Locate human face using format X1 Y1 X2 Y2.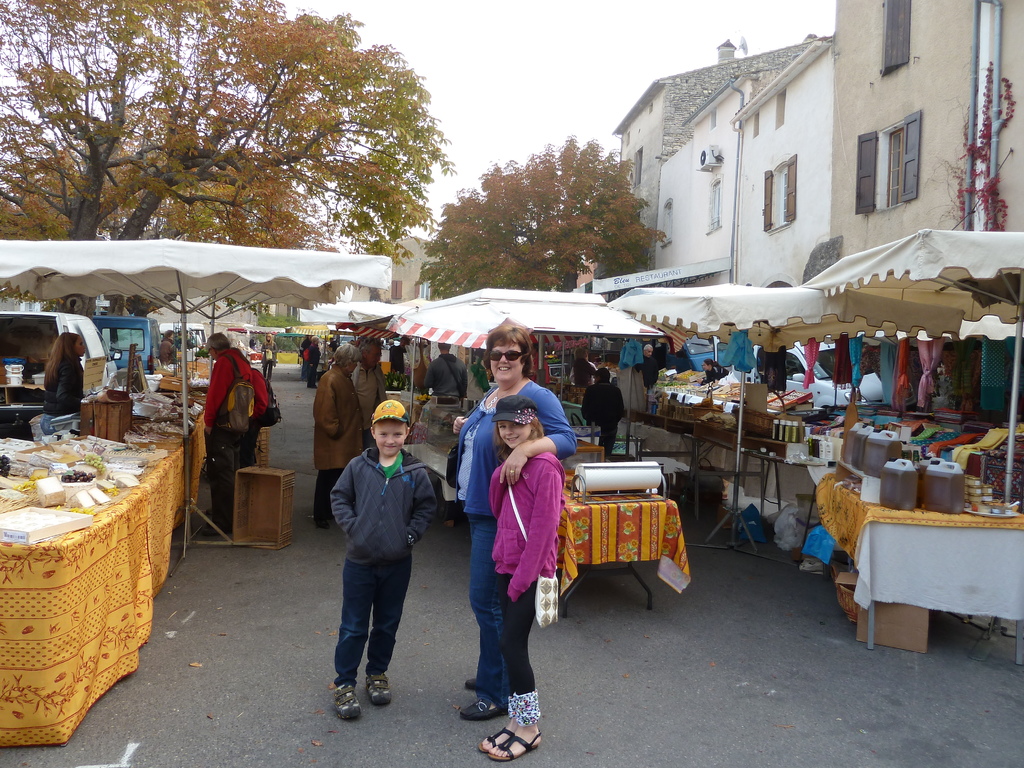
70 334 86 358.
